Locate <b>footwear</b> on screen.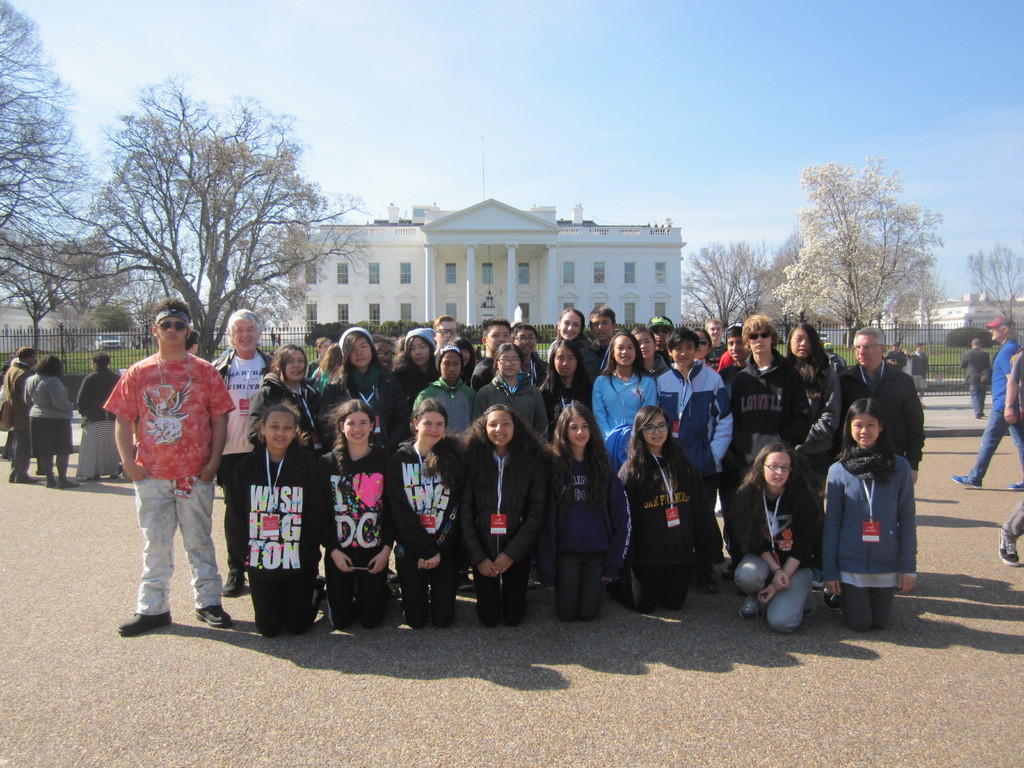
On screen at (x1=1007, y1=481, x2=1023, y2=492).
